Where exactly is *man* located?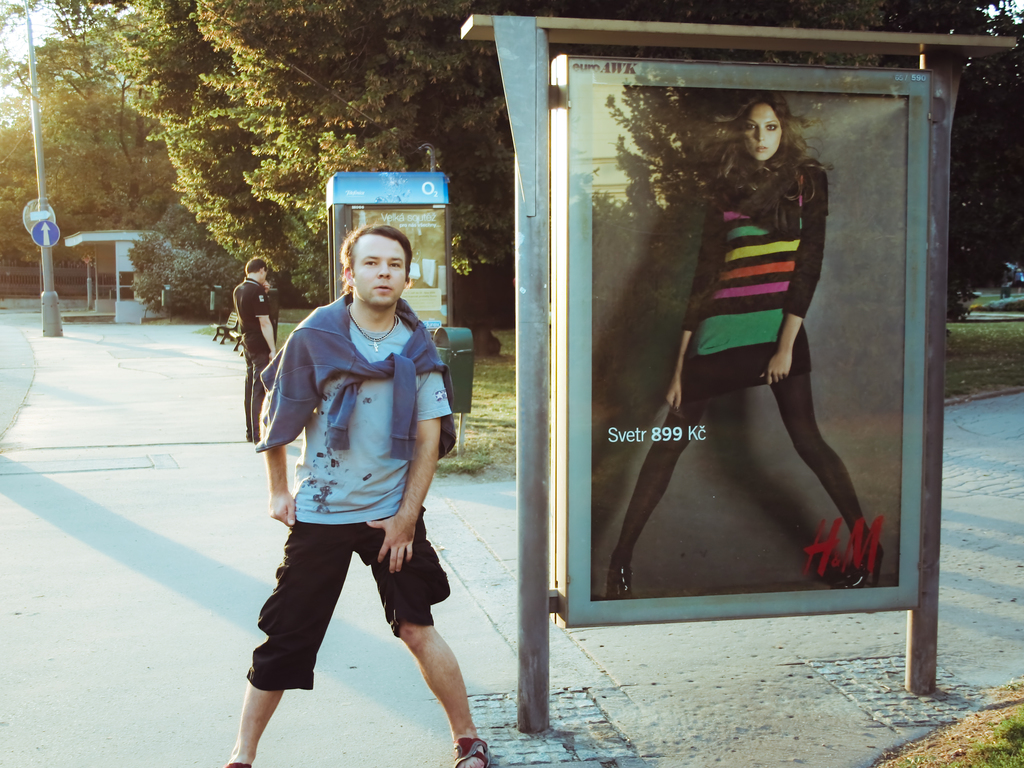
Its bounding box is pyautogui.locateOnScreen(238, 225, 472, 749).
